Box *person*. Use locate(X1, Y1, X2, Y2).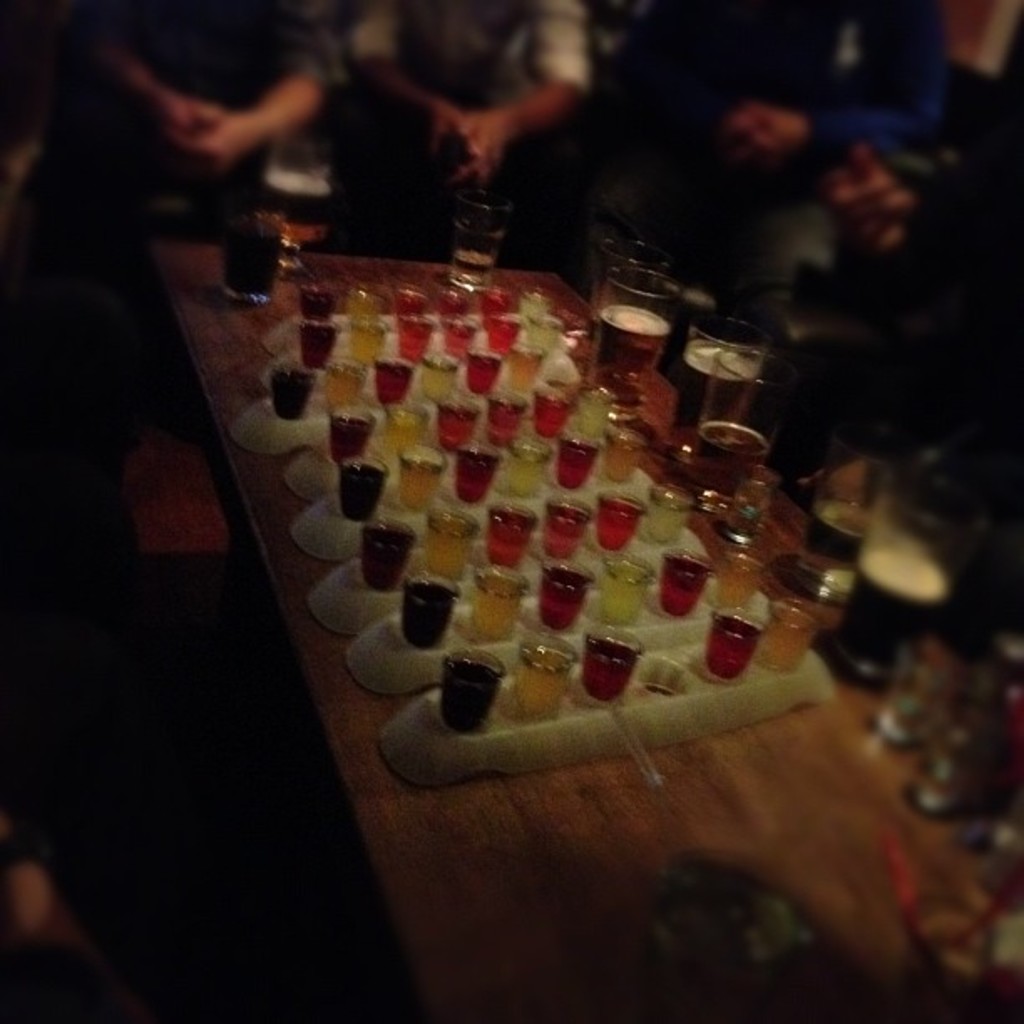
locate(350, 7, 584, 206).
